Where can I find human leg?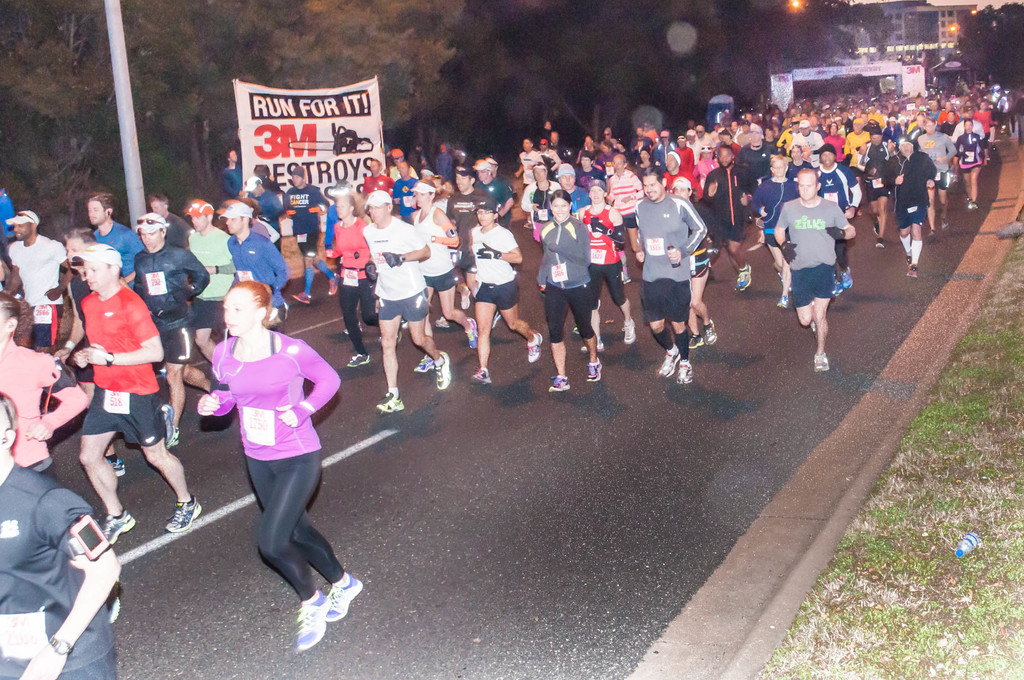
You can find it at <region>688, 266, 723, 343</region>.
